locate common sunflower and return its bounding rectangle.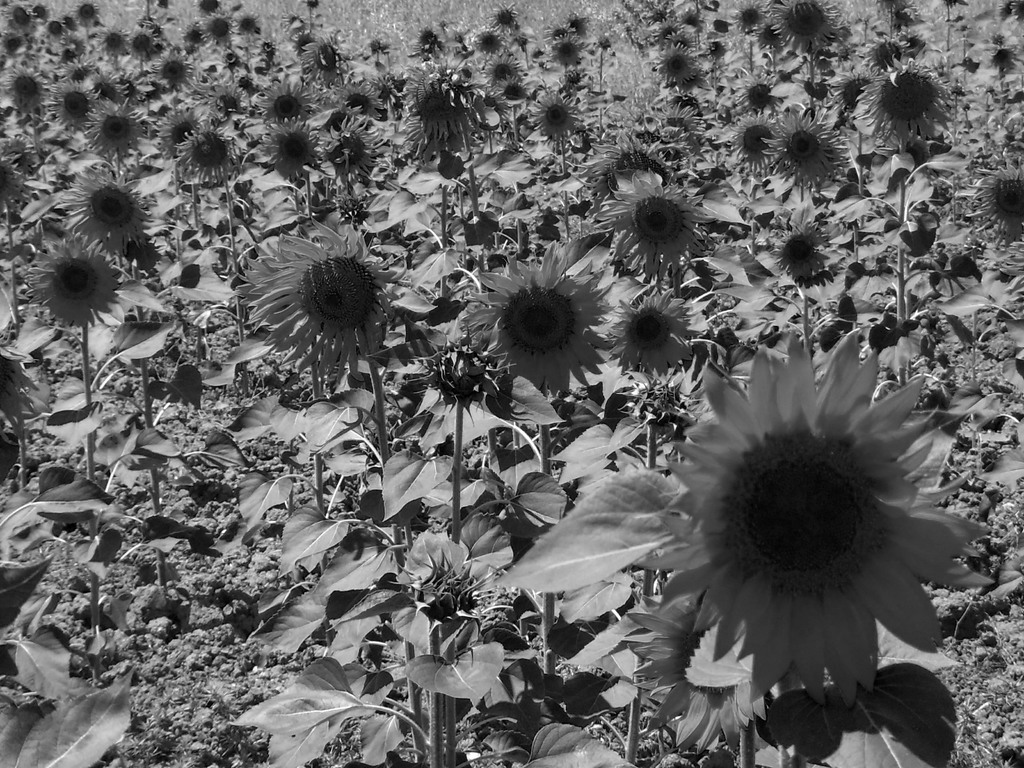
<region>600, 289, 710, 389</region>.
